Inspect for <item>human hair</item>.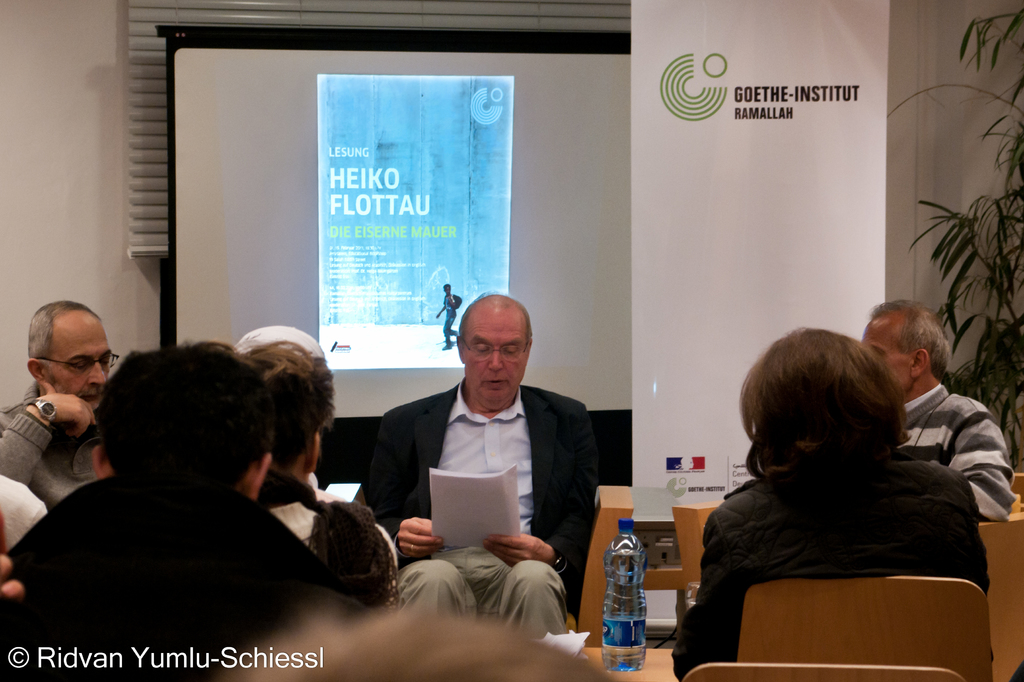
Inspection: locate(234, 342, 338, 468).
